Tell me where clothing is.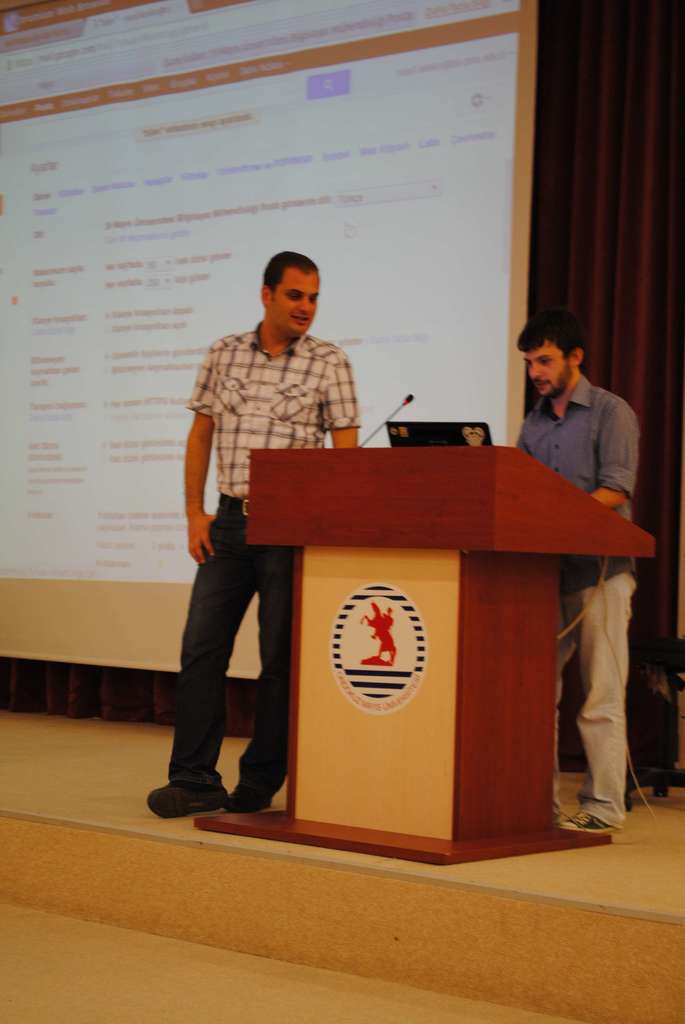
clothing is at 146/318/363/813.
